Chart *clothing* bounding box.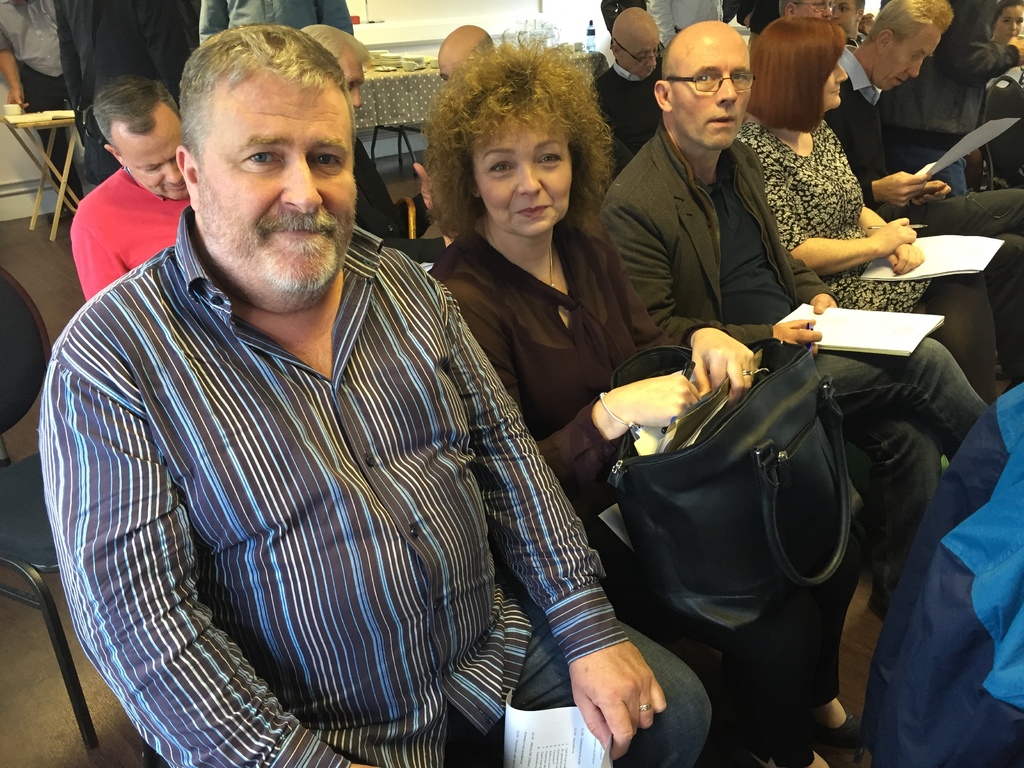
Charted: locate(599, 114, 988, 616).
